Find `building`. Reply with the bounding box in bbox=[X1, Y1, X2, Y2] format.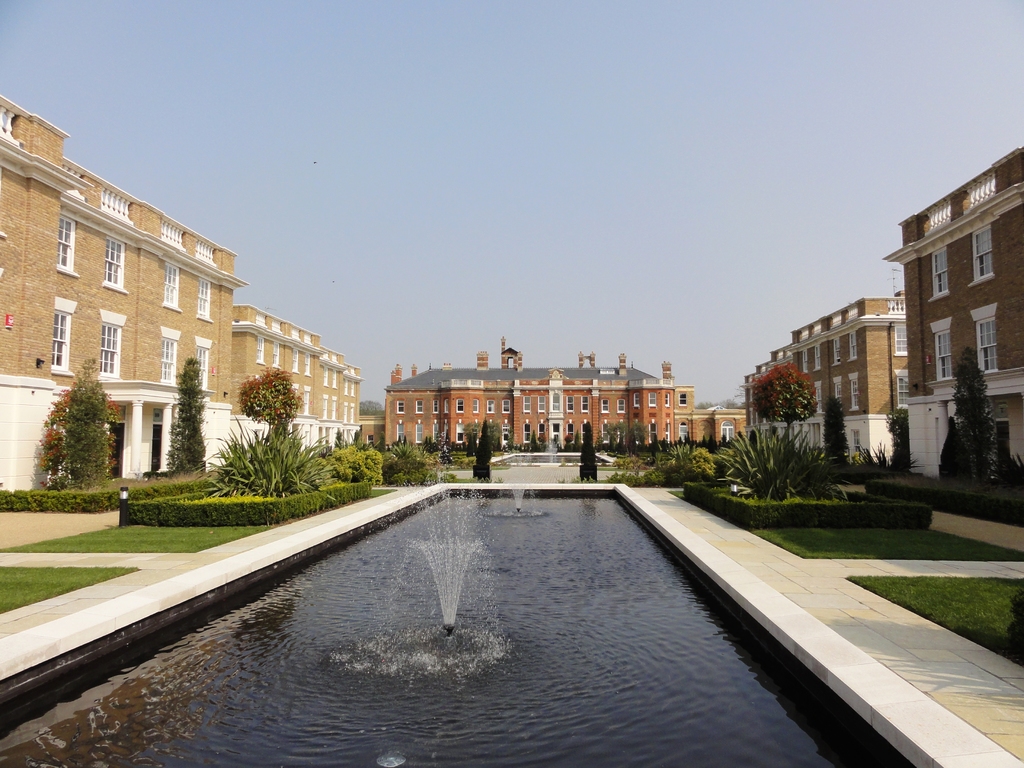
bbox=[881, 148, 1023, 477].
